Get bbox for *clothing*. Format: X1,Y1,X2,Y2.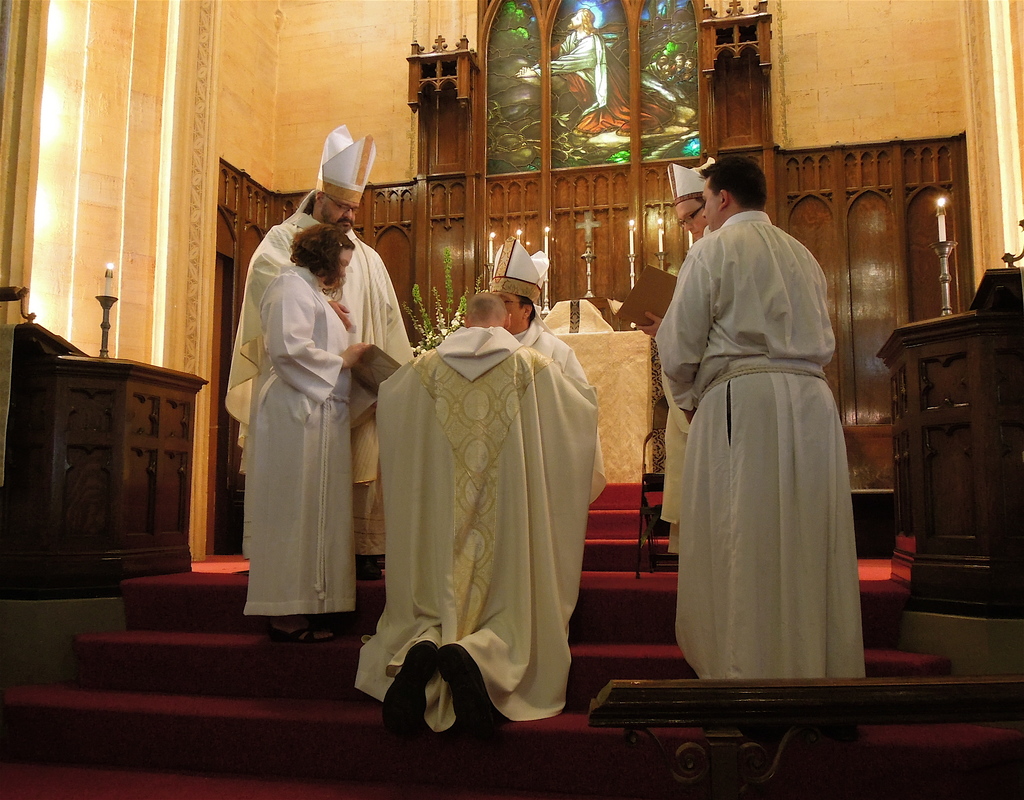
659,226,712,549.
